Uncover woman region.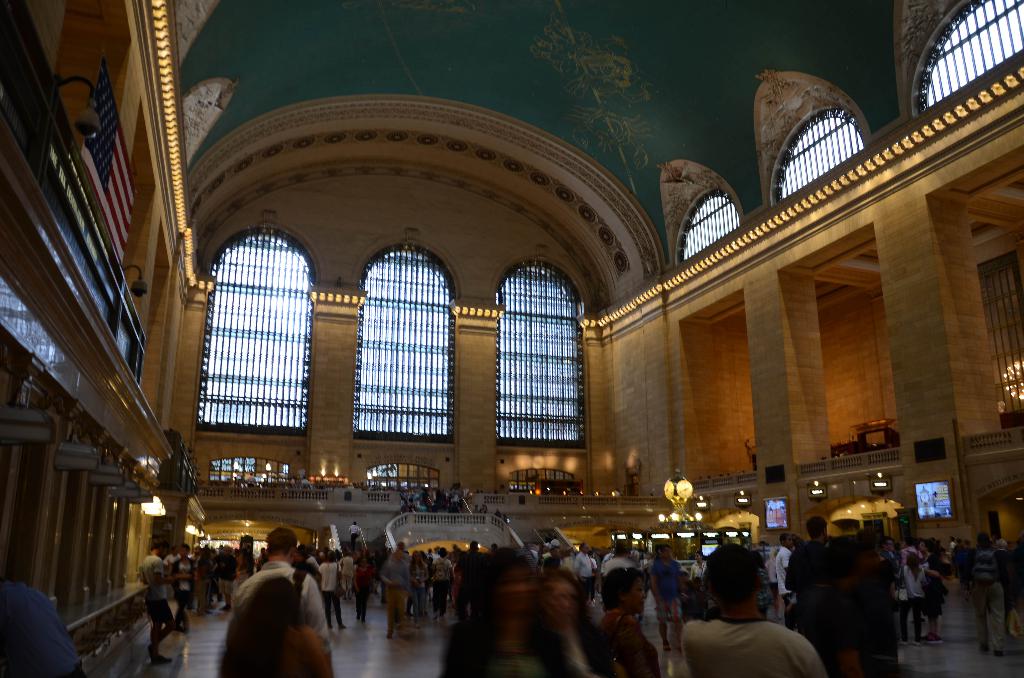
Uncovered: x1=314, y1=549, x2=346, y2=630.
